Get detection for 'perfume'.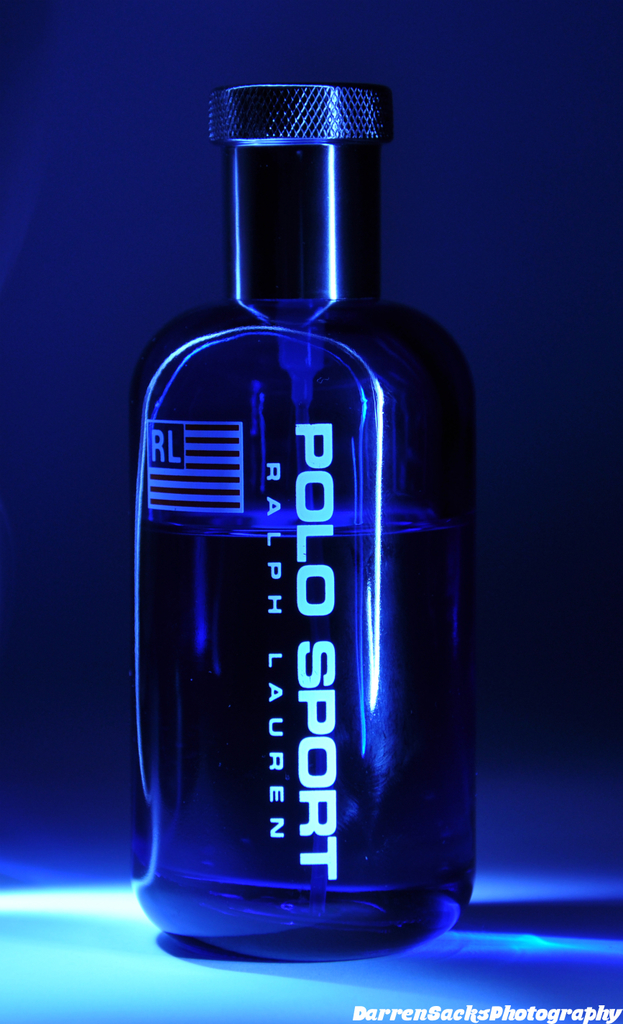
Detection: bbox=[121, 78, 499, 965].
